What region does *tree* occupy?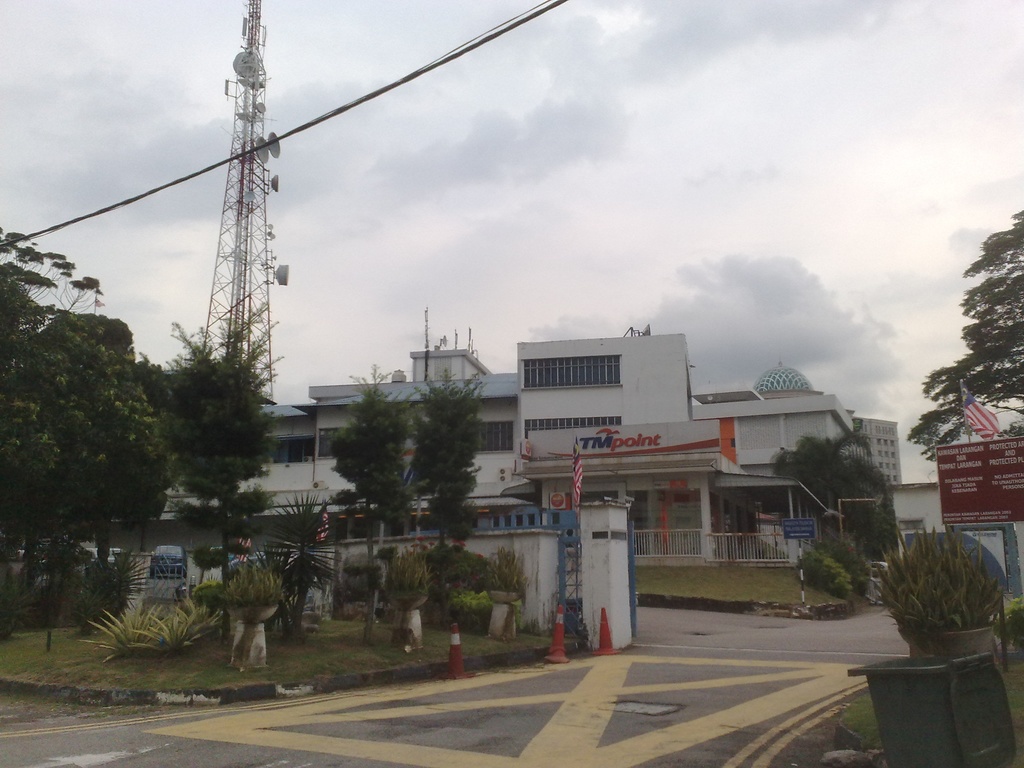
408/365/489/554.
